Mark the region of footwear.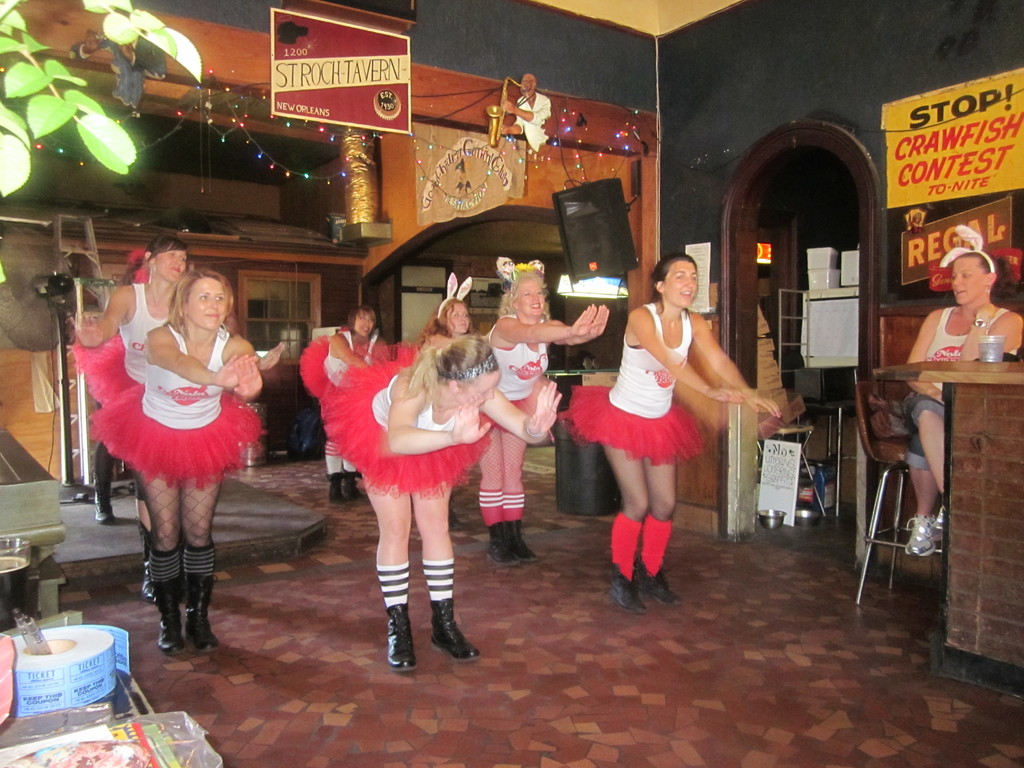
Region: (908, 506, 941, 558).
